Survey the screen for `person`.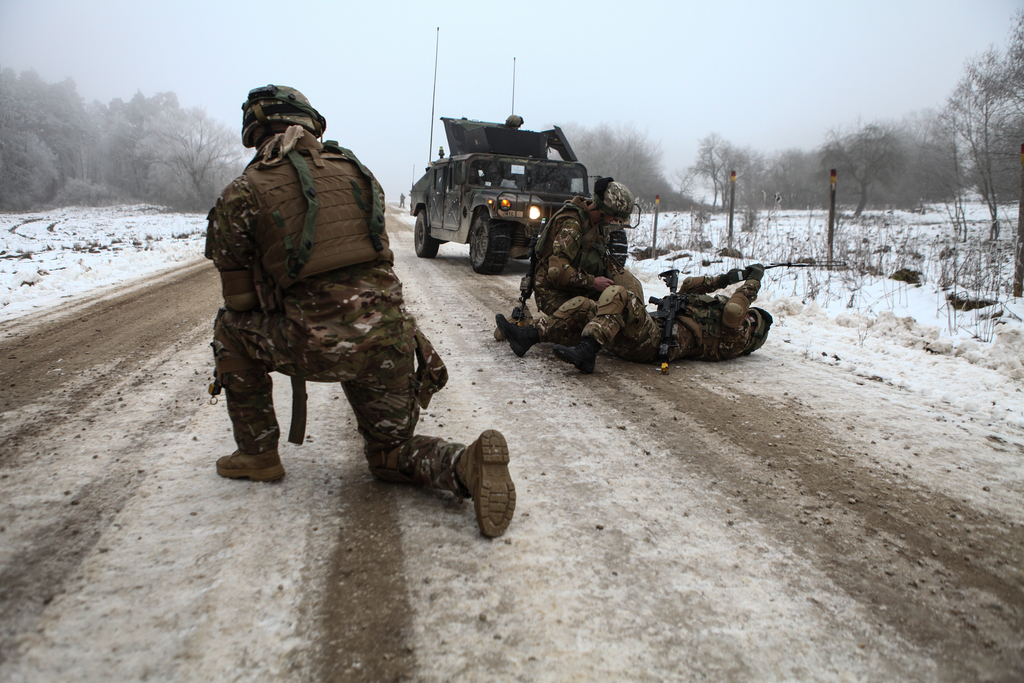
Survey found: <region>495, 265, 772, 372</region>.
